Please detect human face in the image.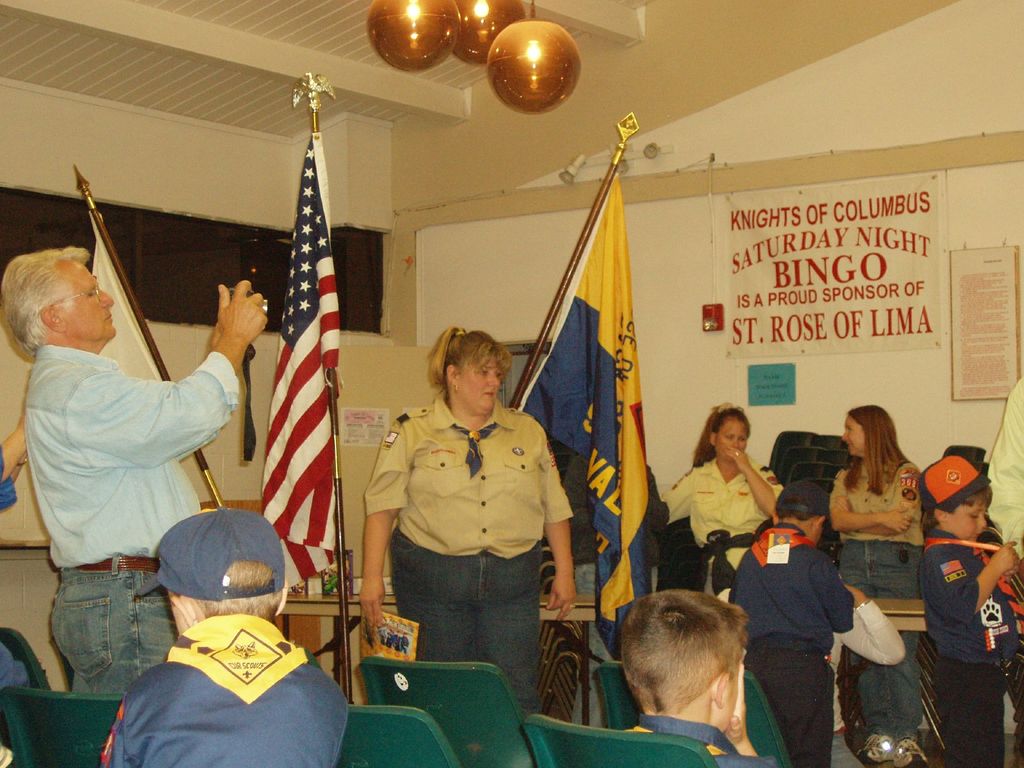
[61,255,116,333].
